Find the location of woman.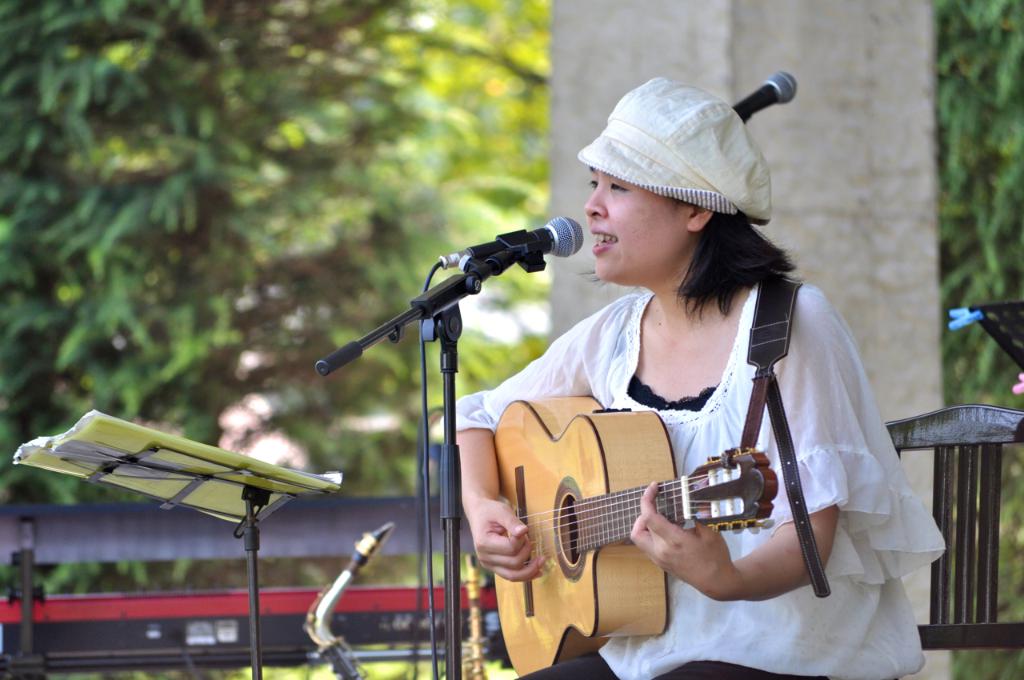
Location: (408,130,890,679).
